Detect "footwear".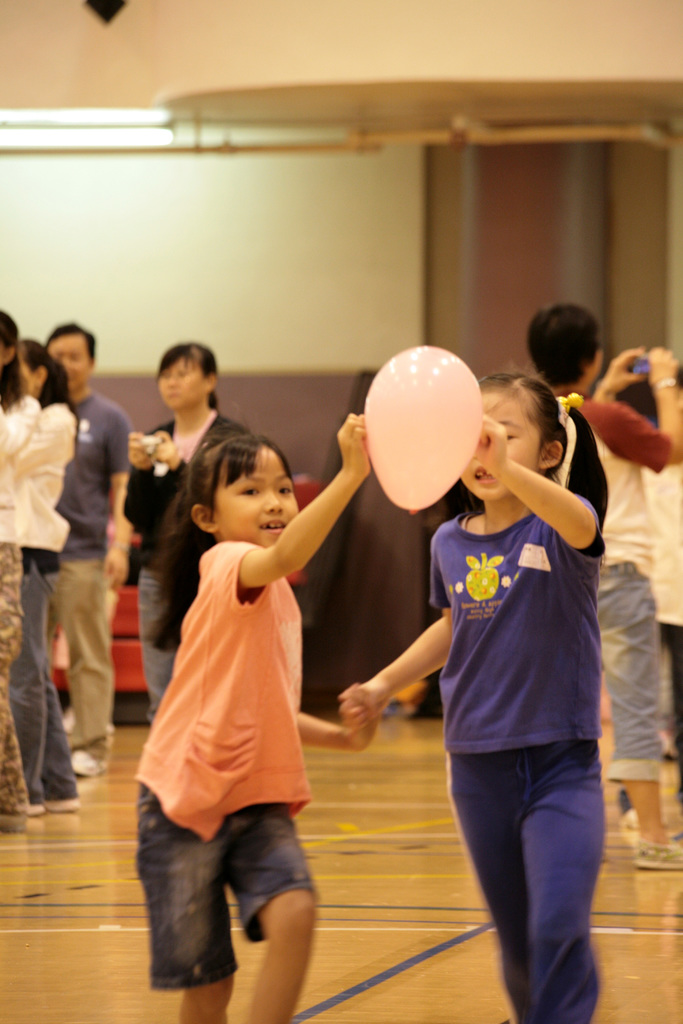
Detected at region(63, 748, 109, 778).
